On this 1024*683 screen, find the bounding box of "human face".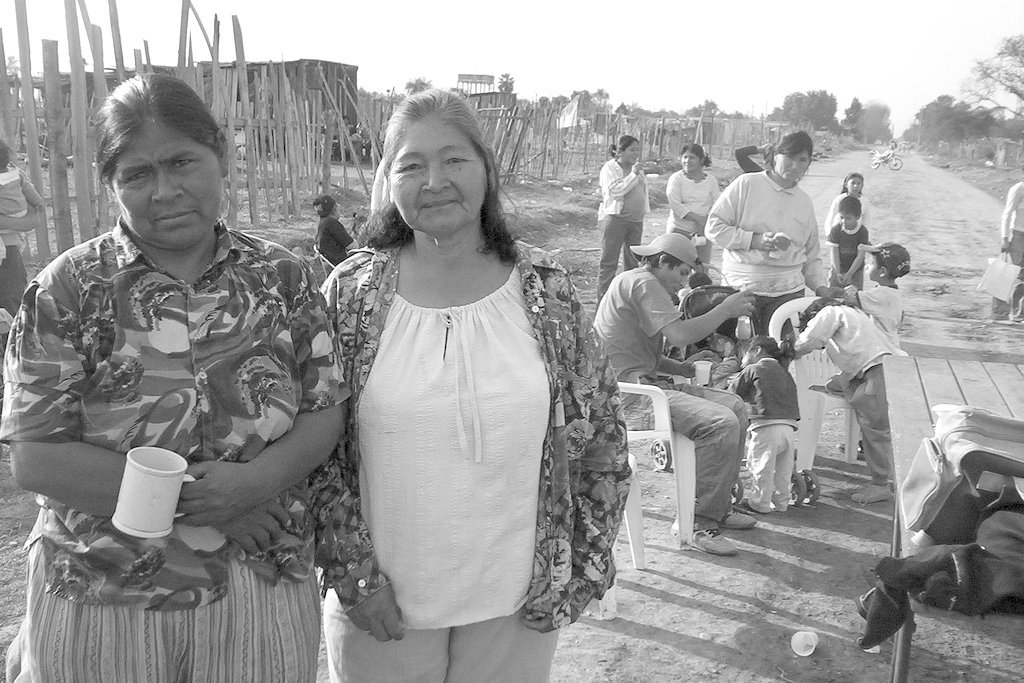
Bounding box: (x1=737, y1=345, x2=753, y2=369).
